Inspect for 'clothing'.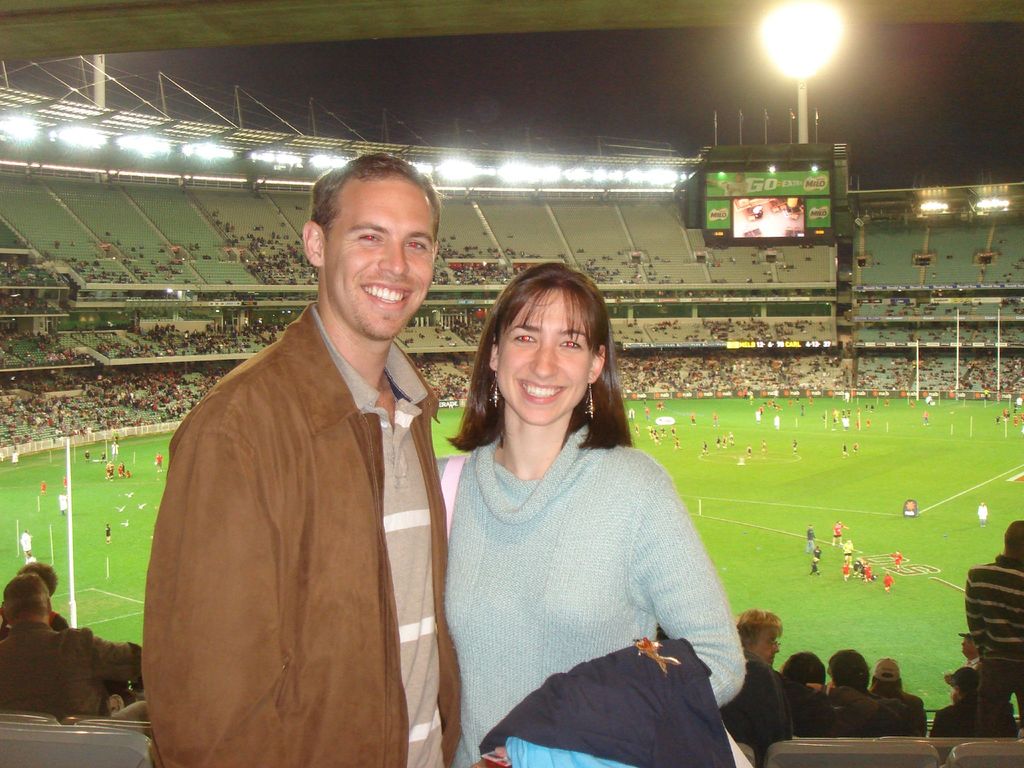
Inspection: [888,685,934,737].
